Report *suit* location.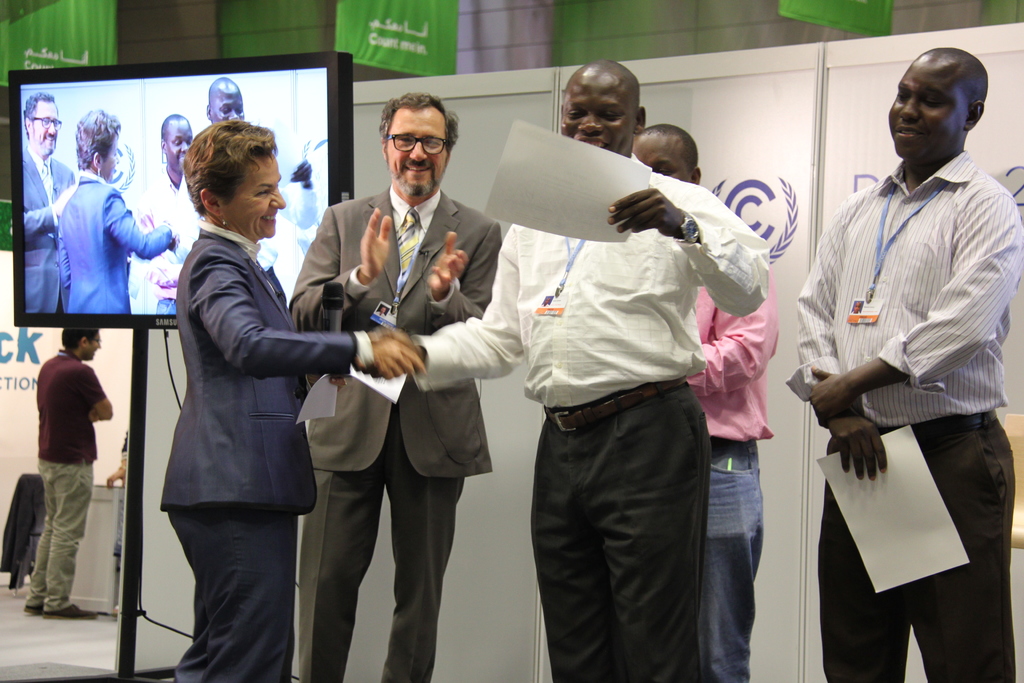
Report: 305:111:507:667.
